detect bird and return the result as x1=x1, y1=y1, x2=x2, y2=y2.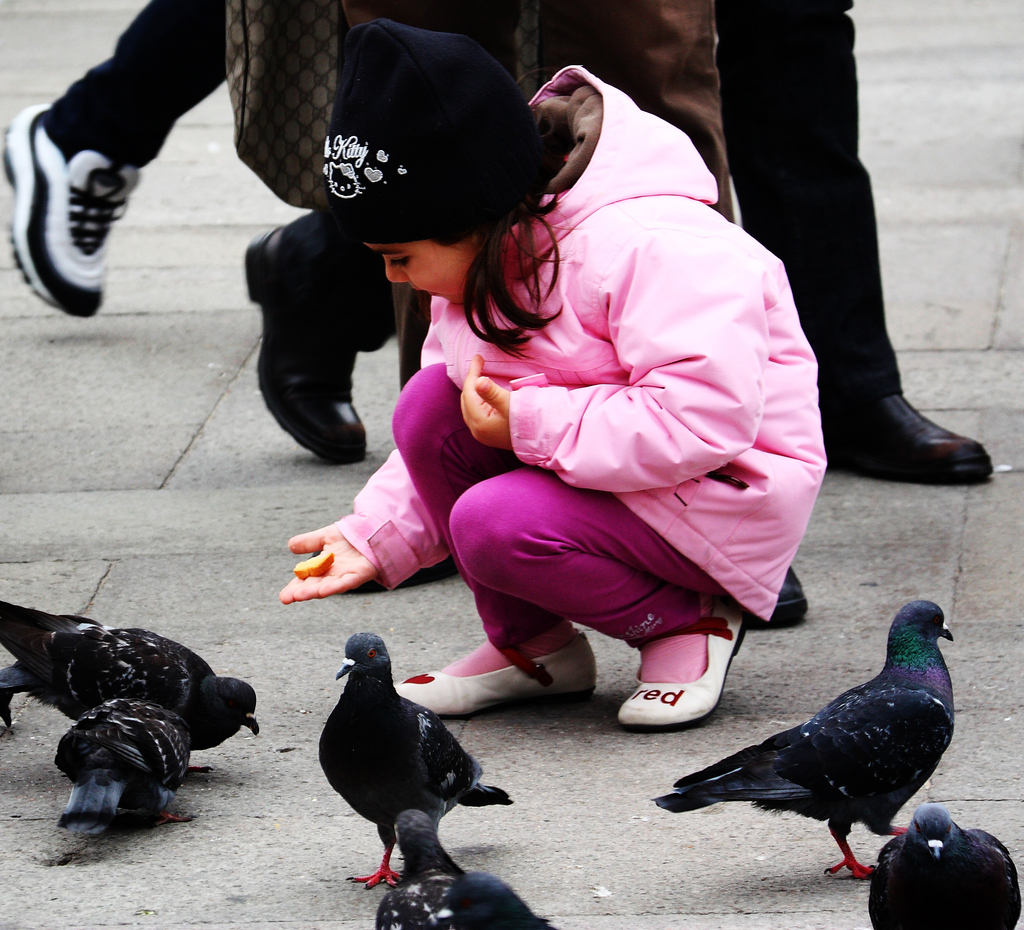
x1=52, y1=694, x2=220, y2=836.
